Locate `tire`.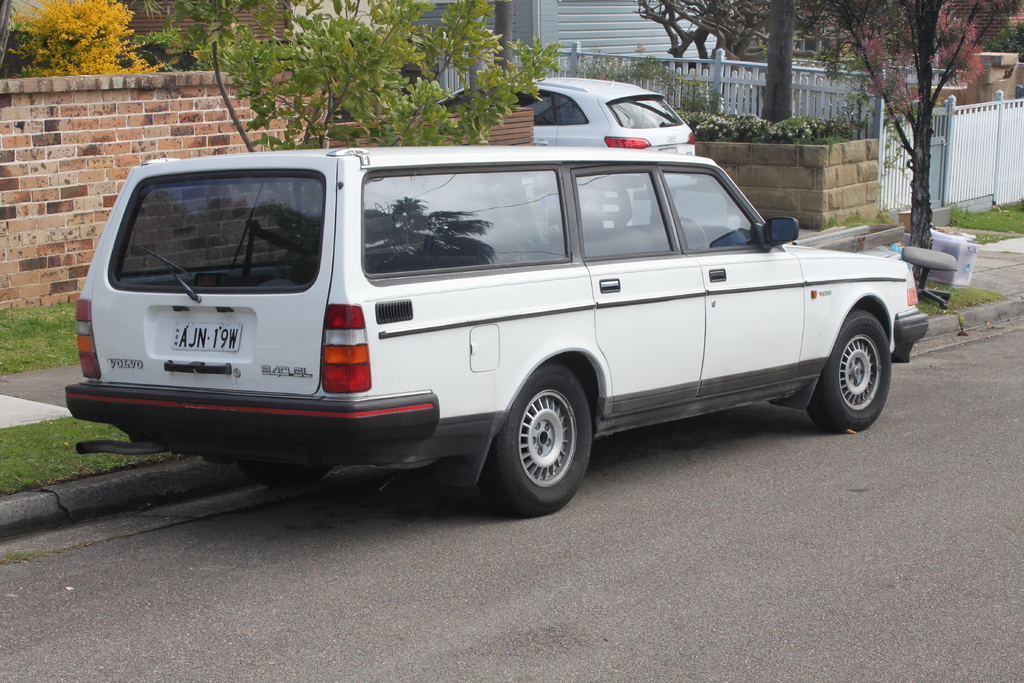
Bounding box: 238:458:330:486.
